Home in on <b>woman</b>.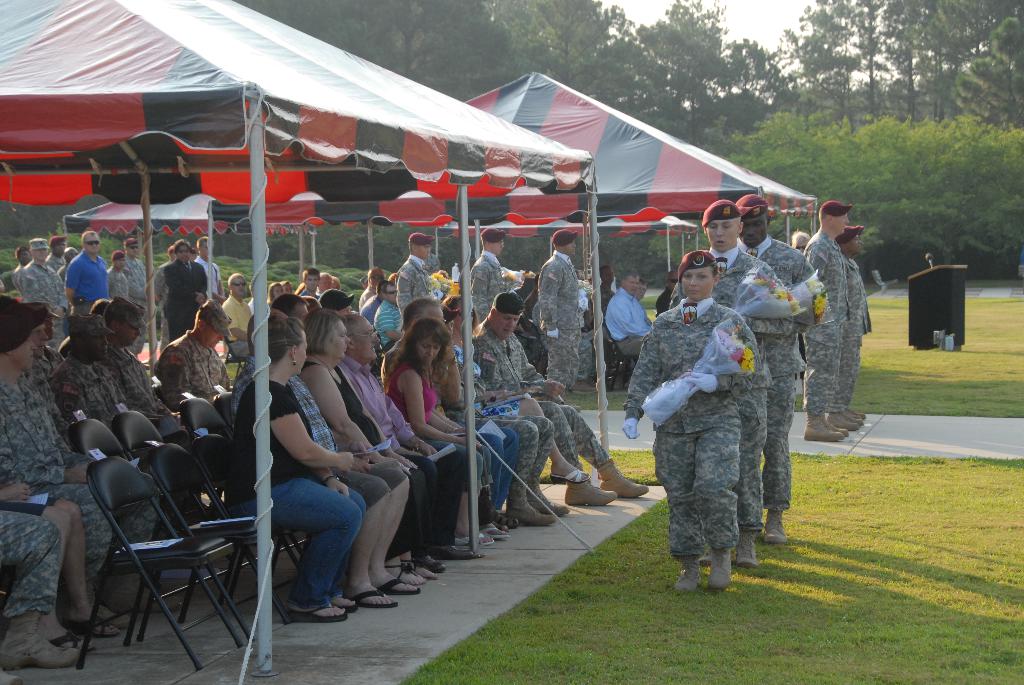
Homed in at <region>108, 250, 132, 303</region>.
